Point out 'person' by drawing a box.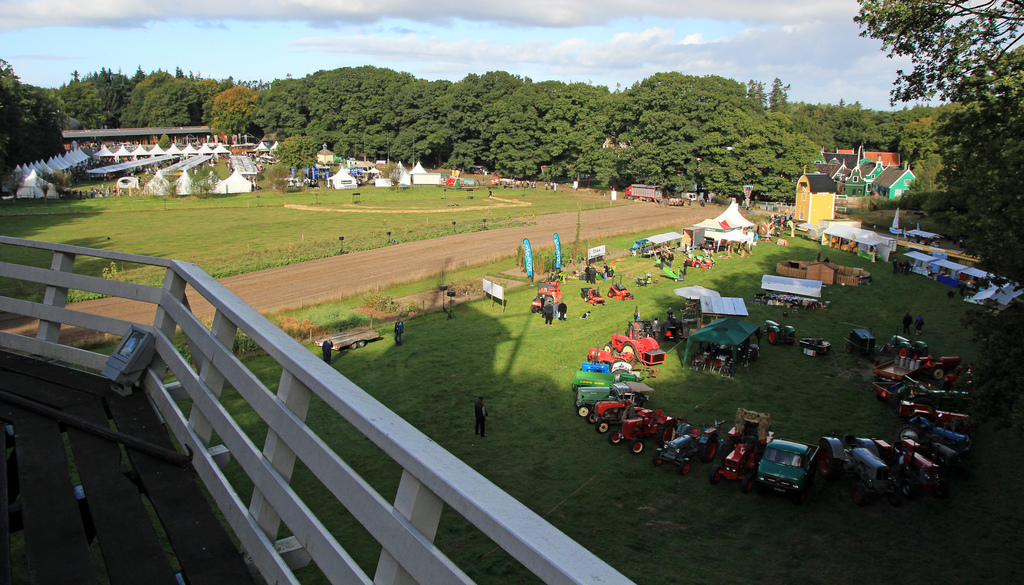
bbox=(583, 264, 591, 284).
